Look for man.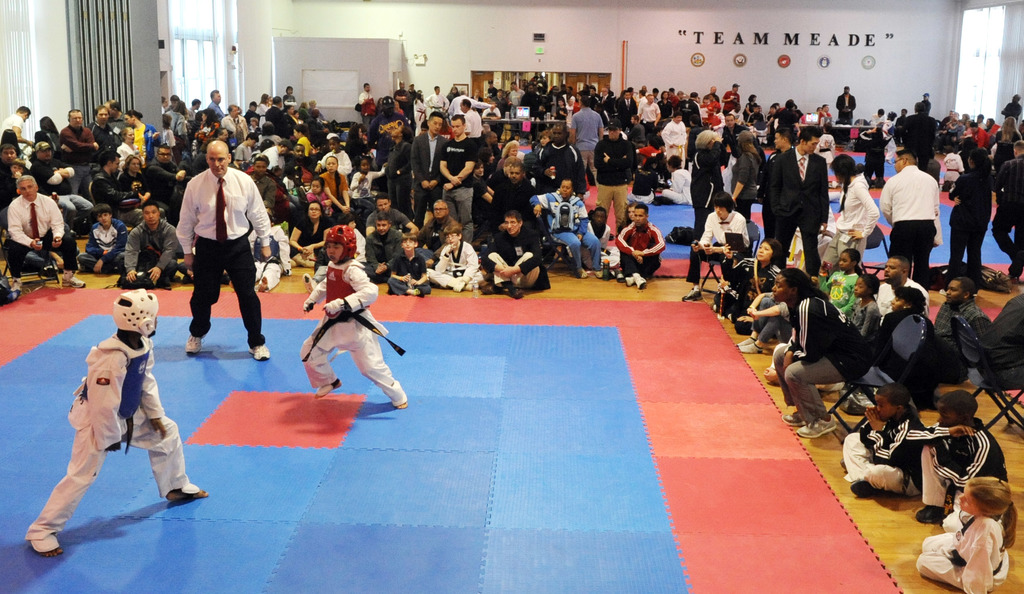
Found: [x1=718, y1=115, x2=749, y2=156].
